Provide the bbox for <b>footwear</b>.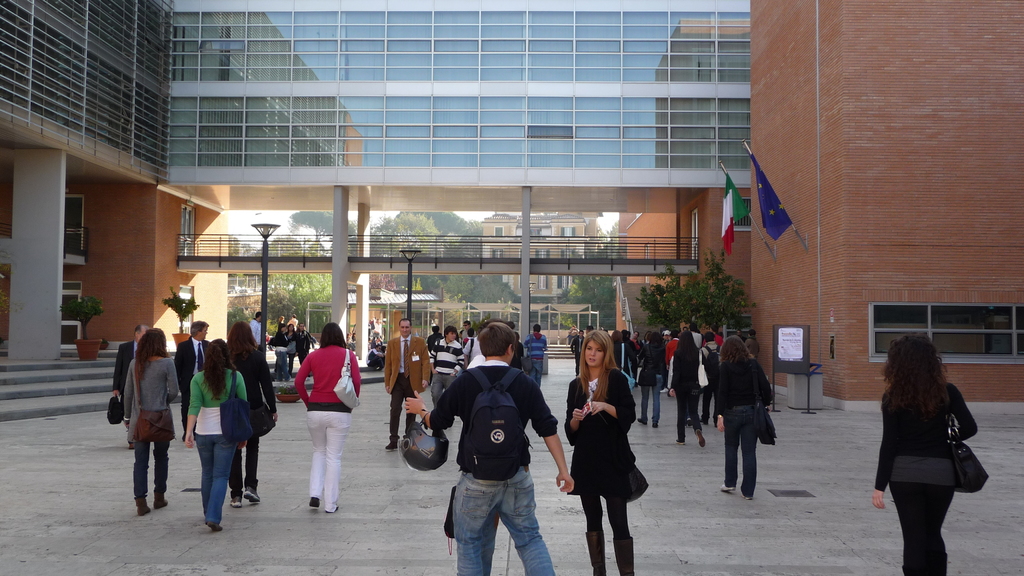
(585,528,606,575).
